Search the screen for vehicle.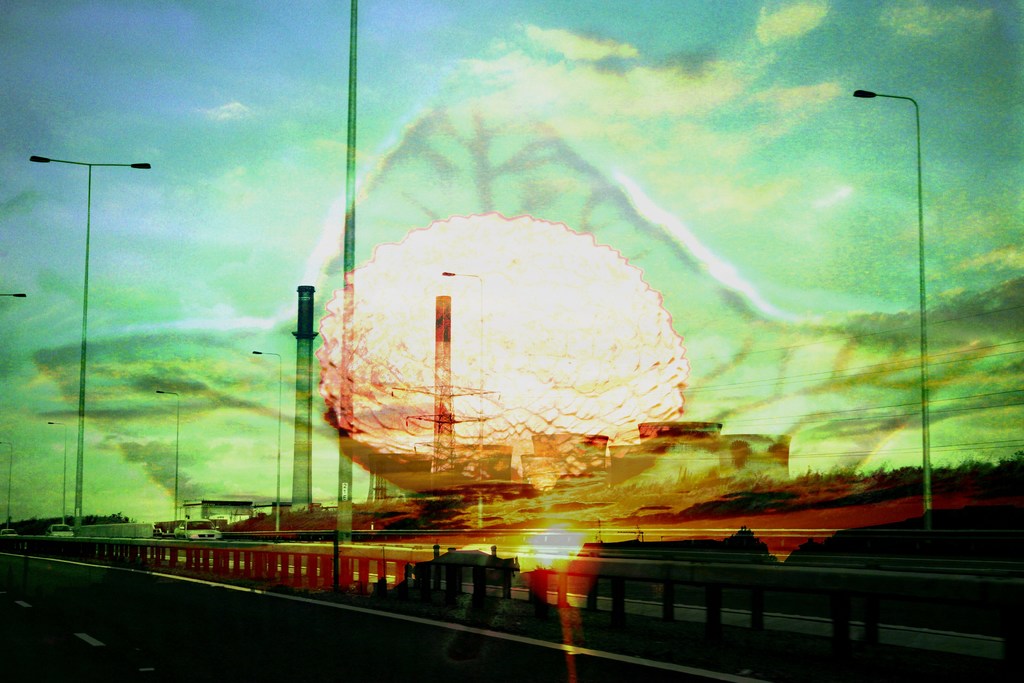
Found at 167 517 221 546.
